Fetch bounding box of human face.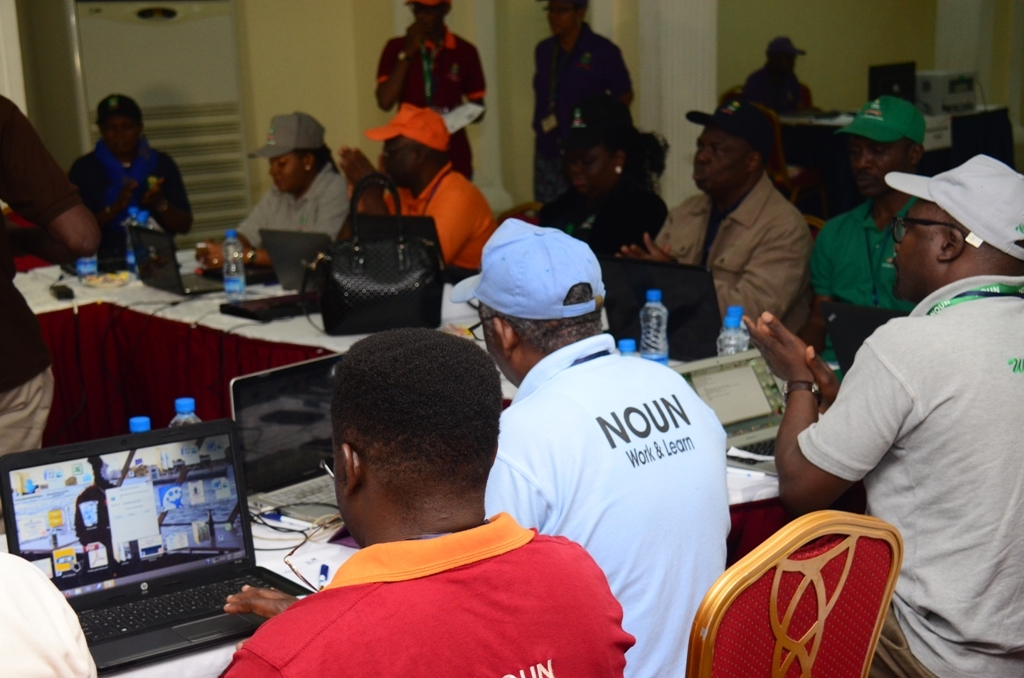
Bbox: [890,203,944,299].
